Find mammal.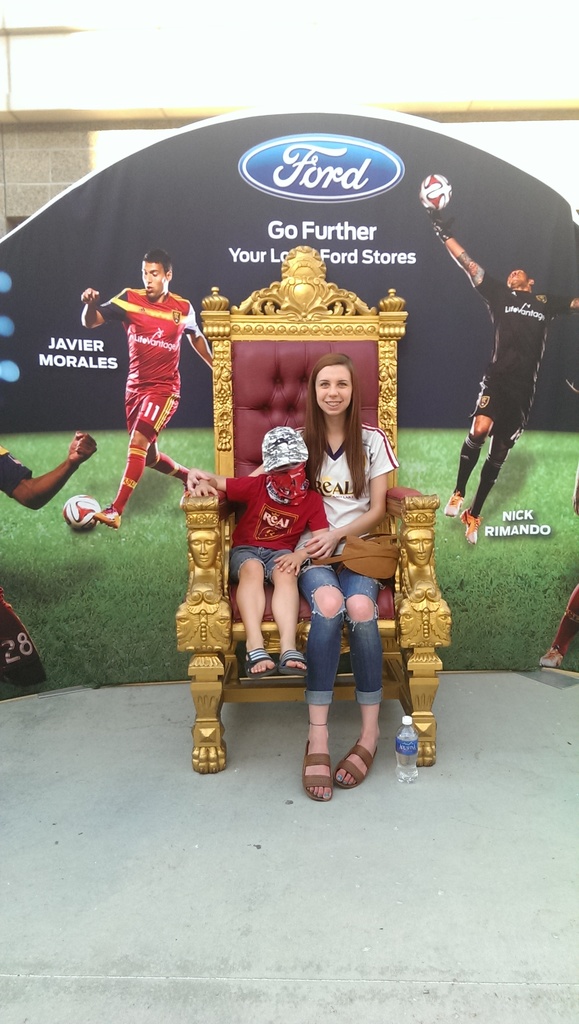
538:582:578:668.
